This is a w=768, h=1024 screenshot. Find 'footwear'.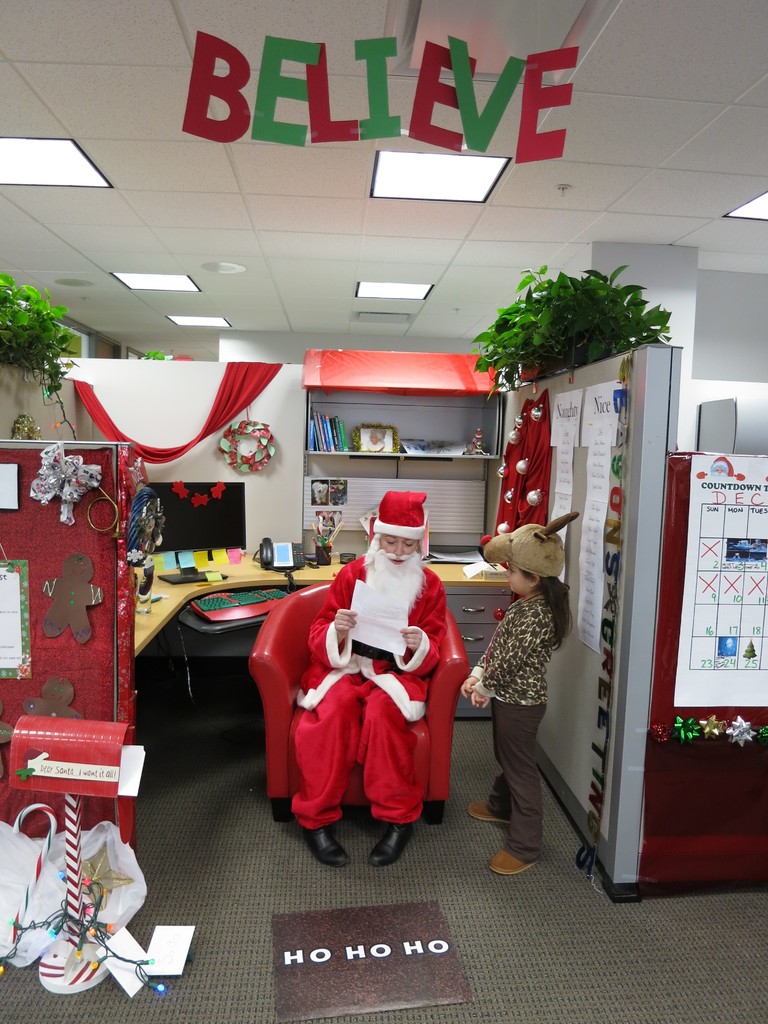
Bounding box: pyautogui.locateOnScreen(467, 799, 509, 827).
